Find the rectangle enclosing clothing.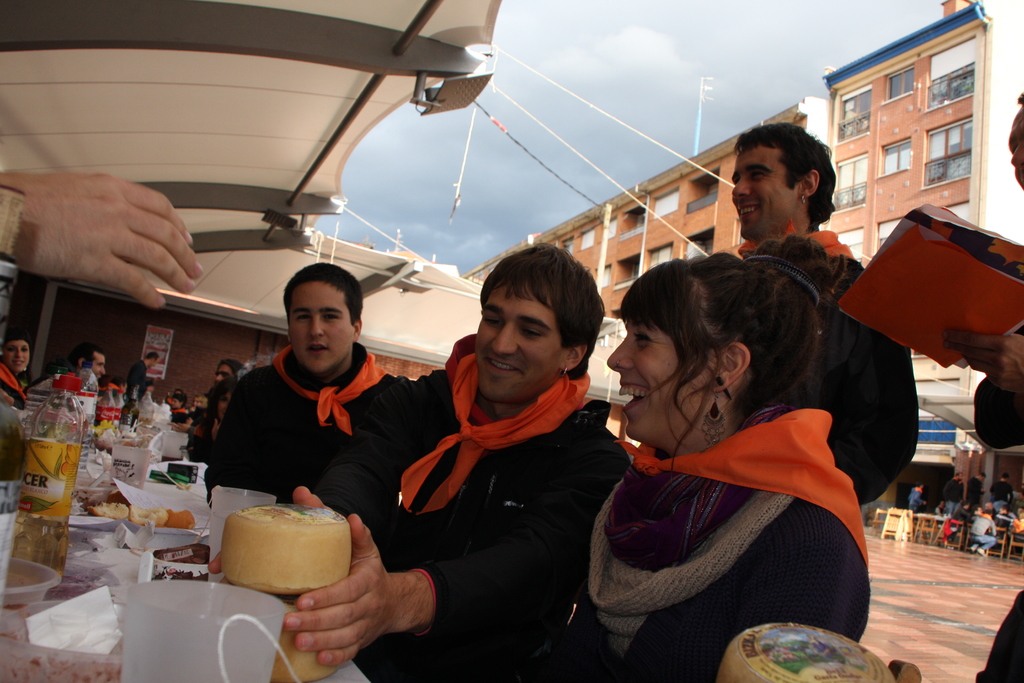
l=588, t=456, r=872, b=682.
